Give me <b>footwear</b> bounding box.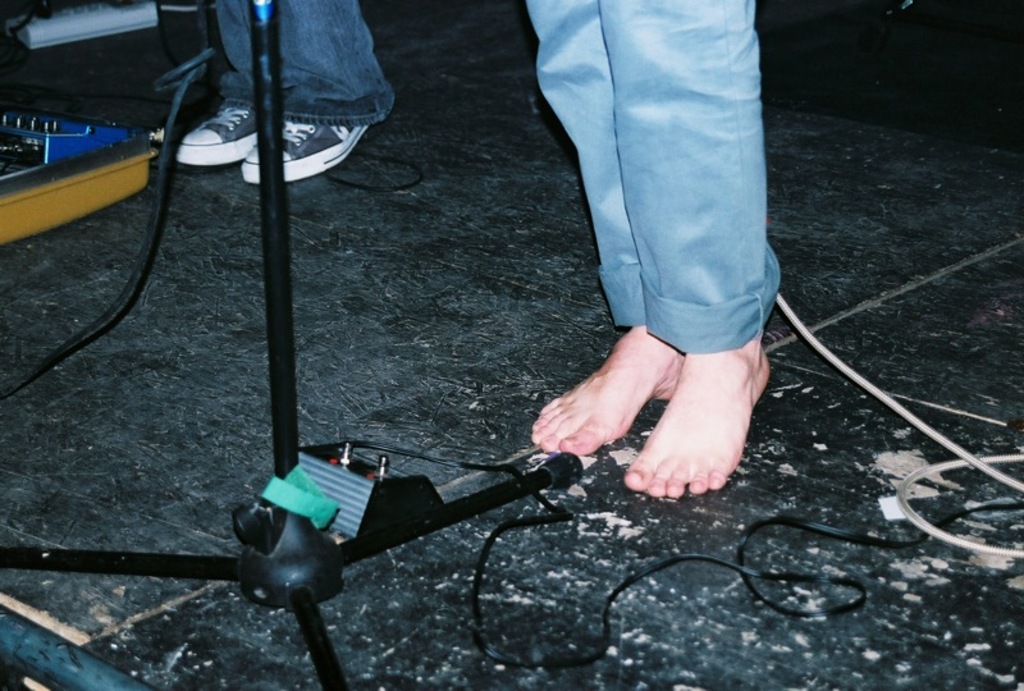
[x1=173, y1=106, x2=278, y2=173].
